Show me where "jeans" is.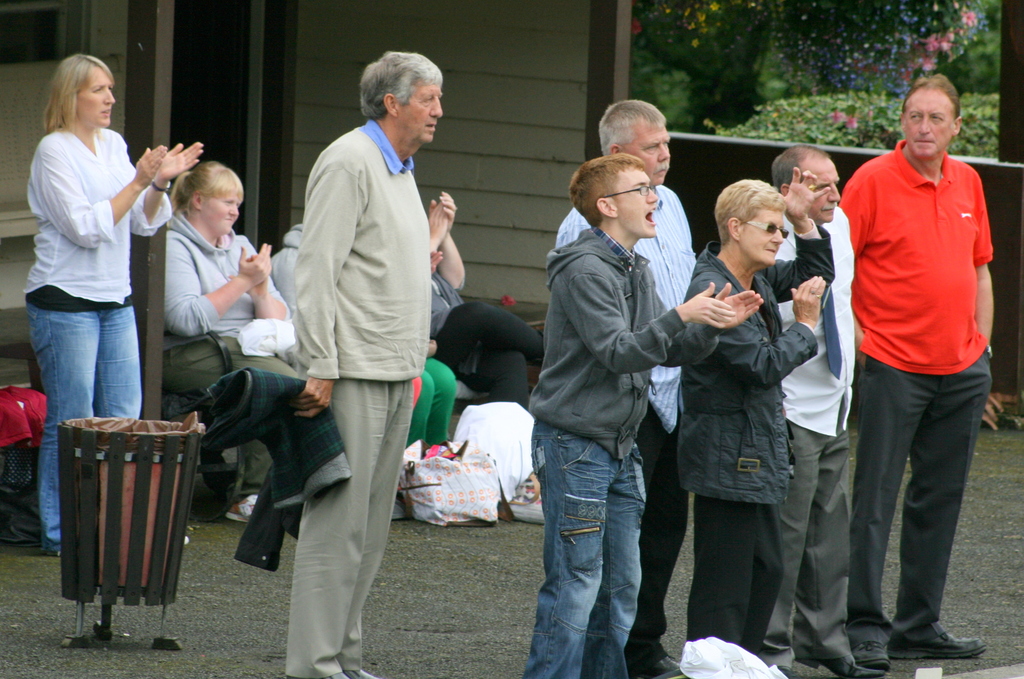
"jeans" is at [23, 307, 137, 557].
